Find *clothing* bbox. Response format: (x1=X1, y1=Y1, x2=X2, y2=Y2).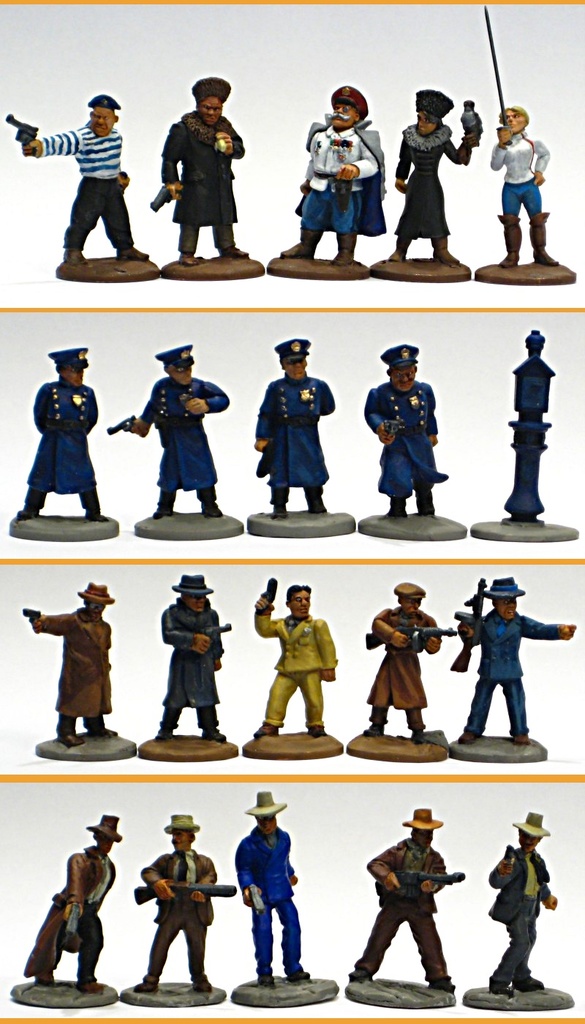
(x1=369, y1=382, x2=434, y2=470).
